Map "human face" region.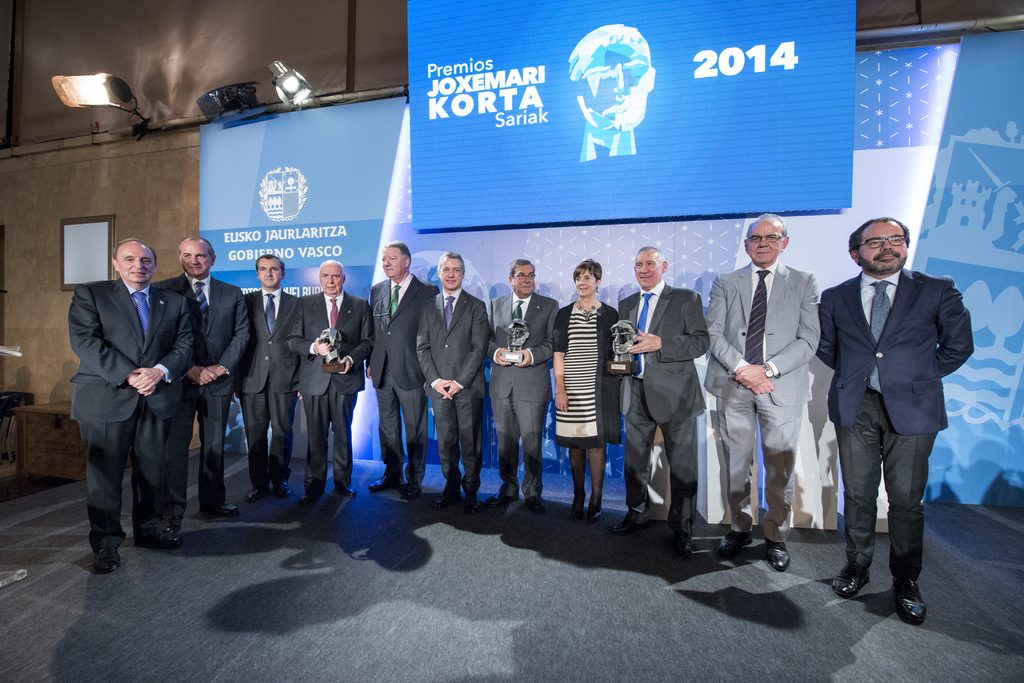
Mapped to bbox(573, 270, 598, 295).
